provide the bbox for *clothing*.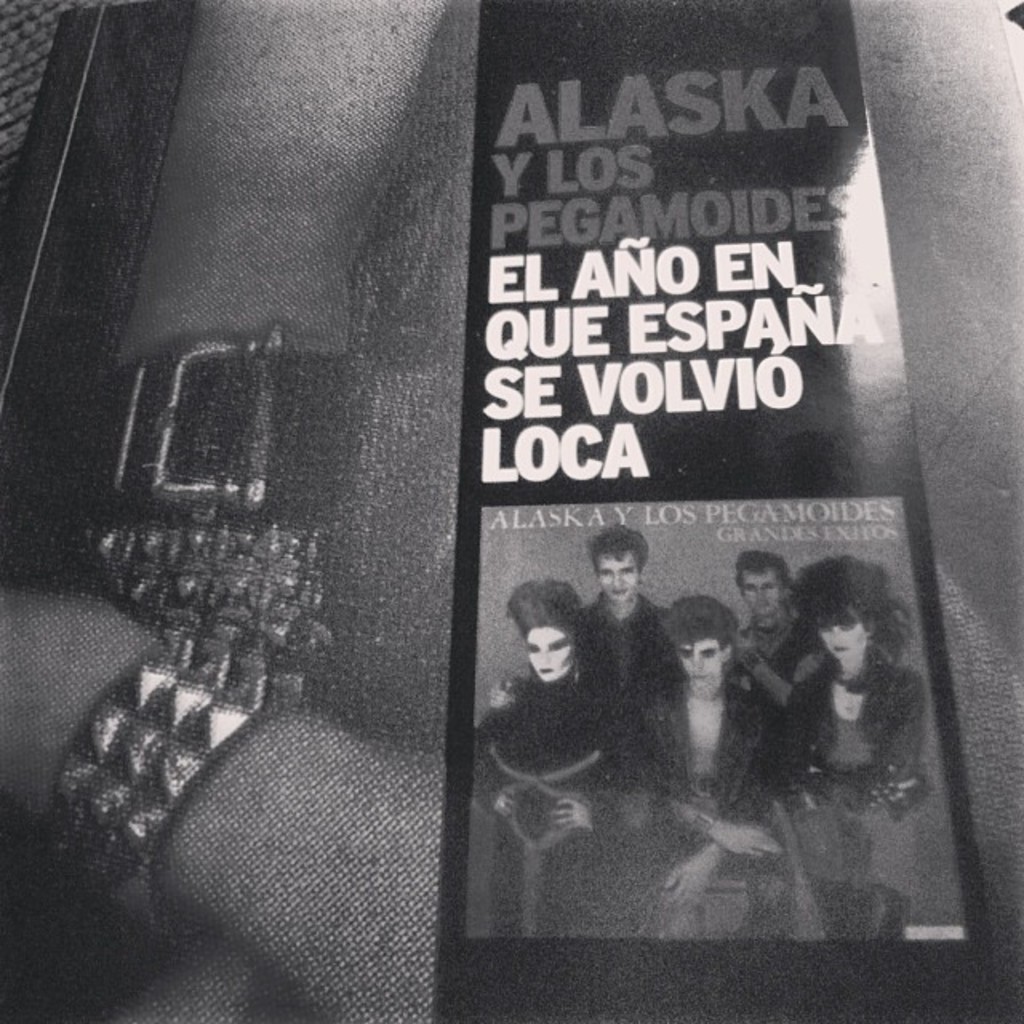
<region>618, 662, 763, 811</region>.
